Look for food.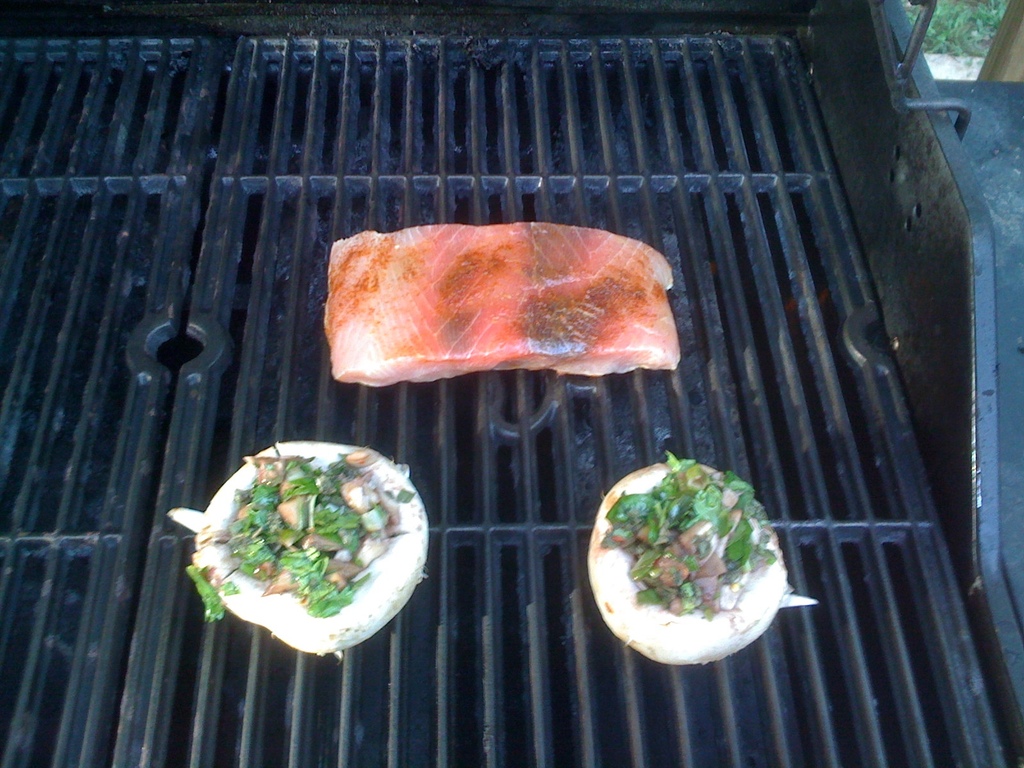
Found: 324:222:686:388.
